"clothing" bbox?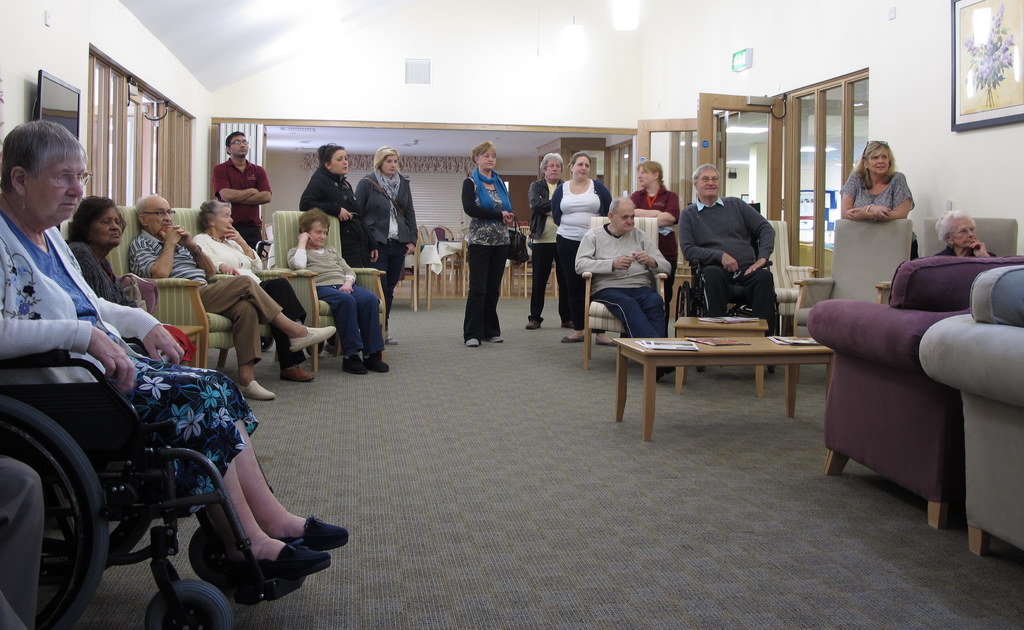
region(191, 226, 262, 290)
